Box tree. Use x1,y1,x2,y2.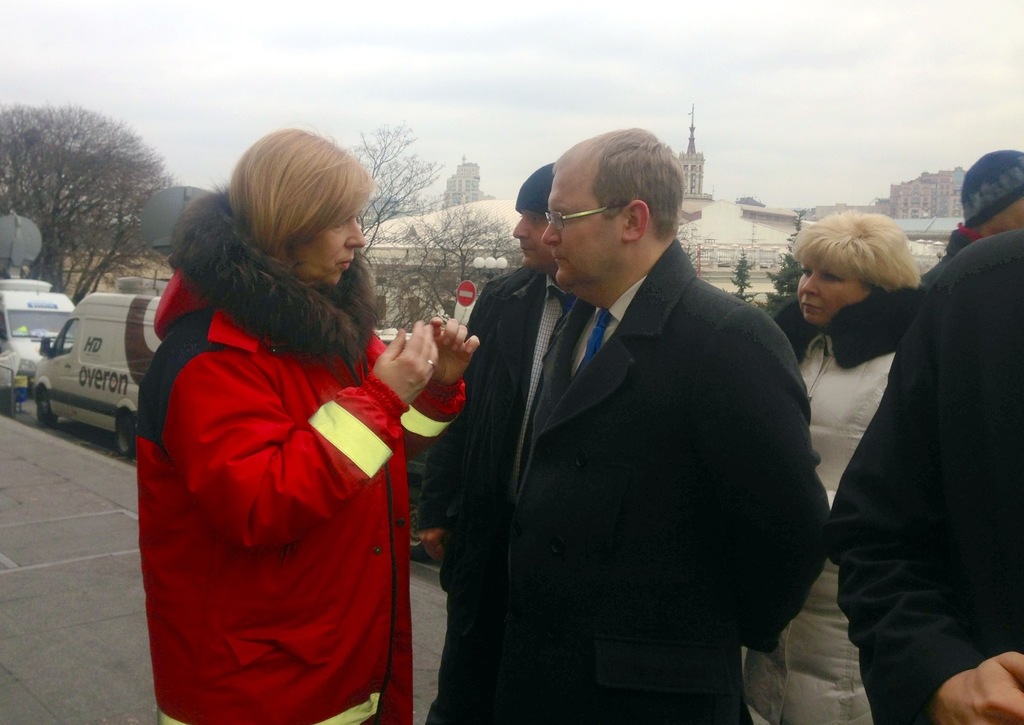
360,192,523,334.
